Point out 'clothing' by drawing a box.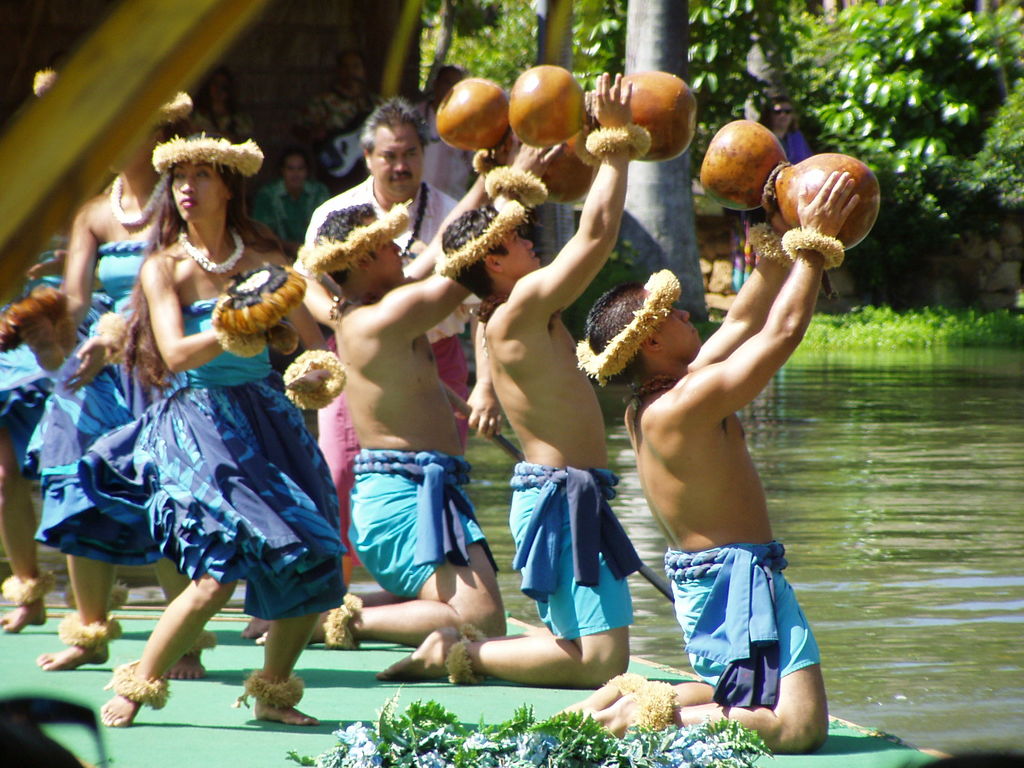
291:88:380:195.
